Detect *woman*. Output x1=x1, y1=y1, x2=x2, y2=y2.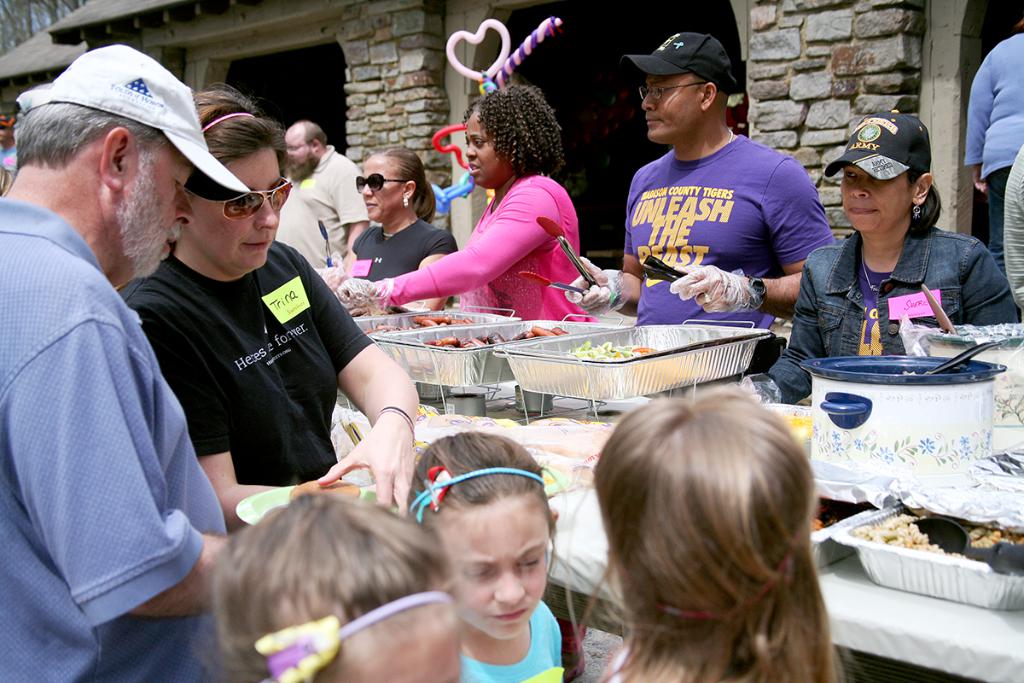
x1=117, y1=83, x2=429, y2=533.
